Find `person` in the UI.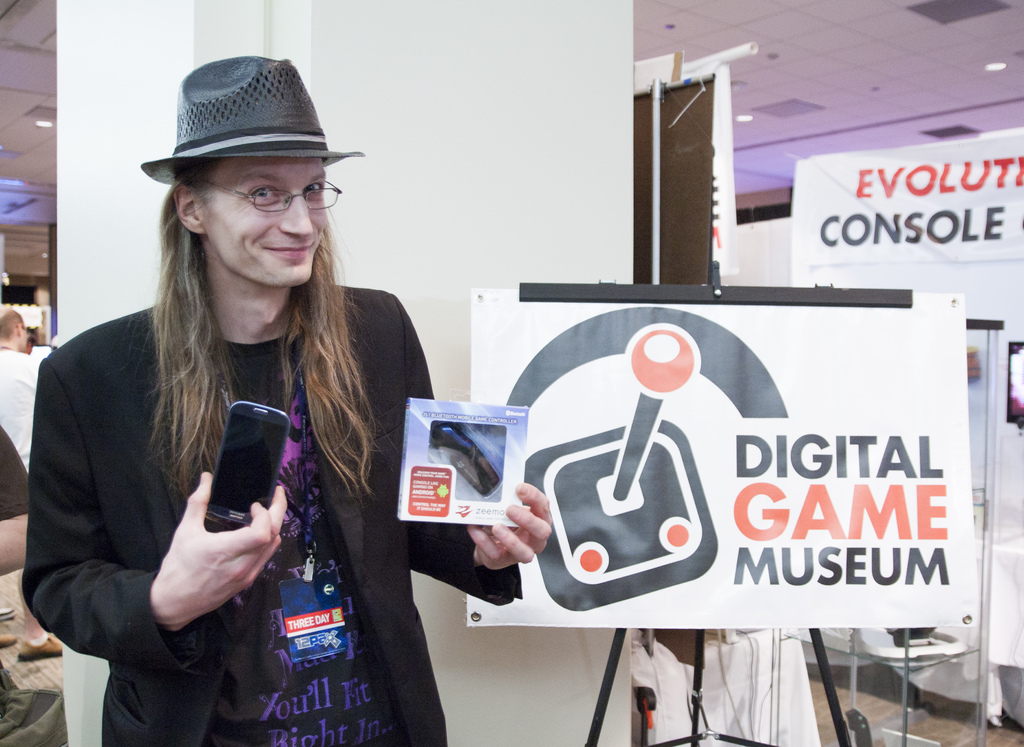
UI element at crop(0, 301, 42, 479).
